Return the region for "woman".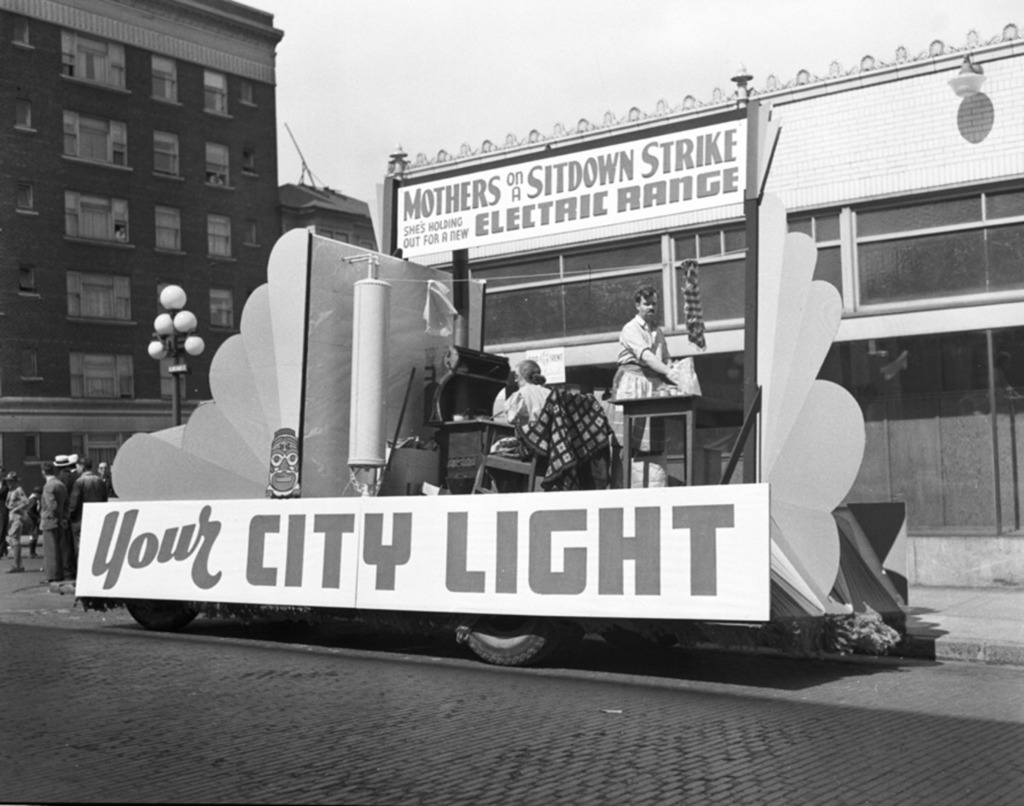
select_region(491, 357, 554, 485).
